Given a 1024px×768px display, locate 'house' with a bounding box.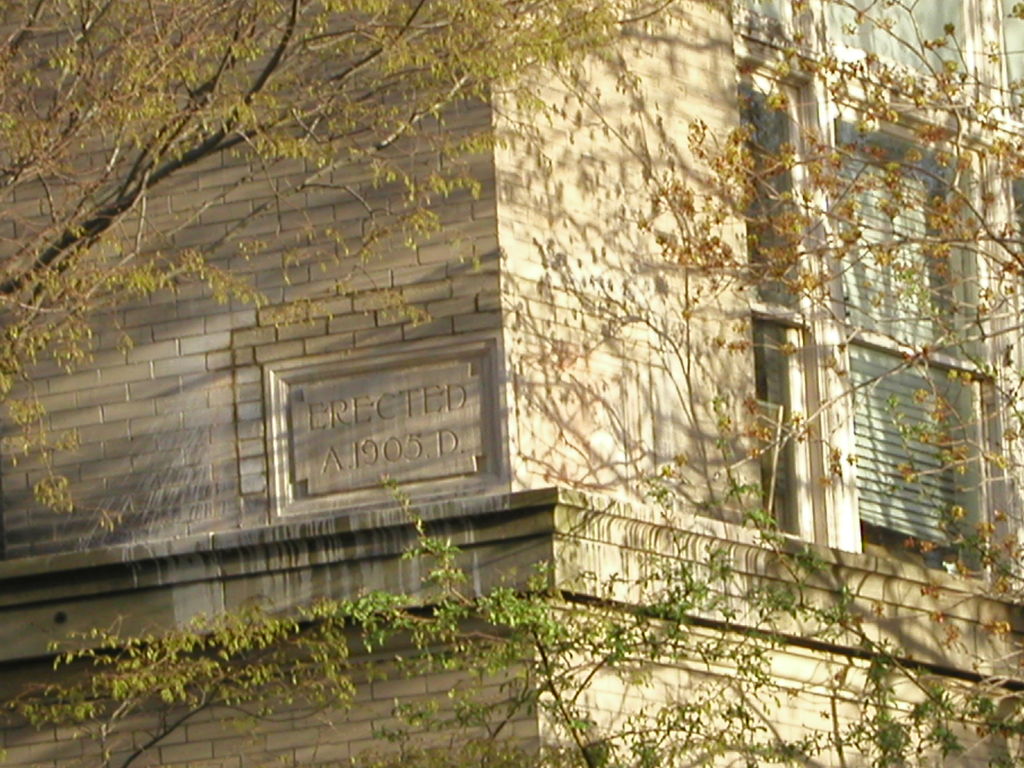
Located: 0/0/1023/767.
